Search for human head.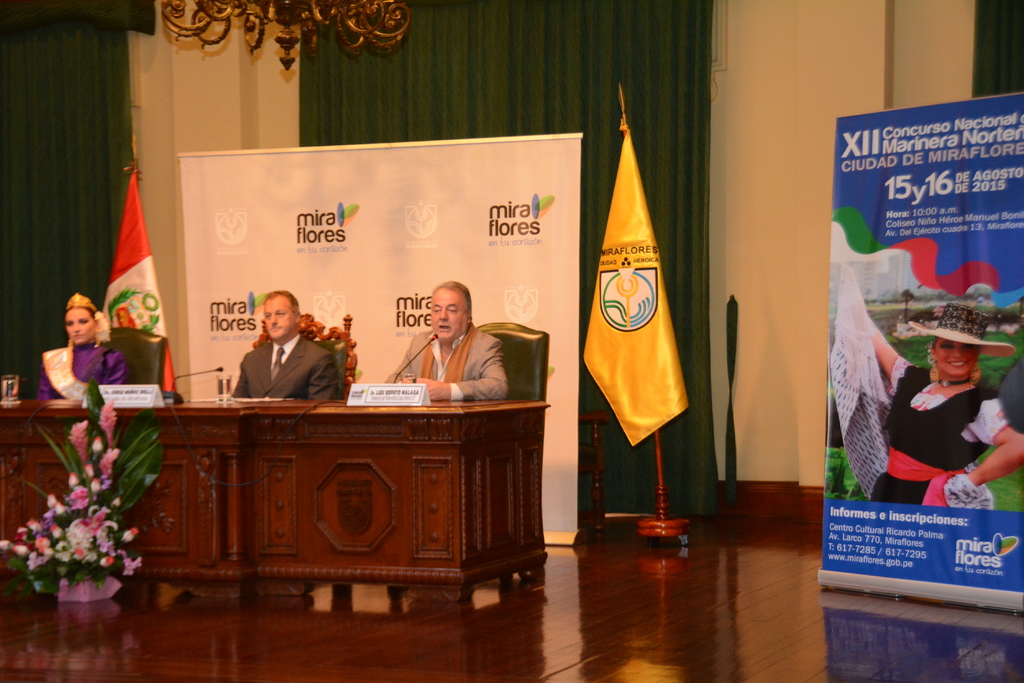
Found at (x1=259, y1=291, x2=299, y2=340).
